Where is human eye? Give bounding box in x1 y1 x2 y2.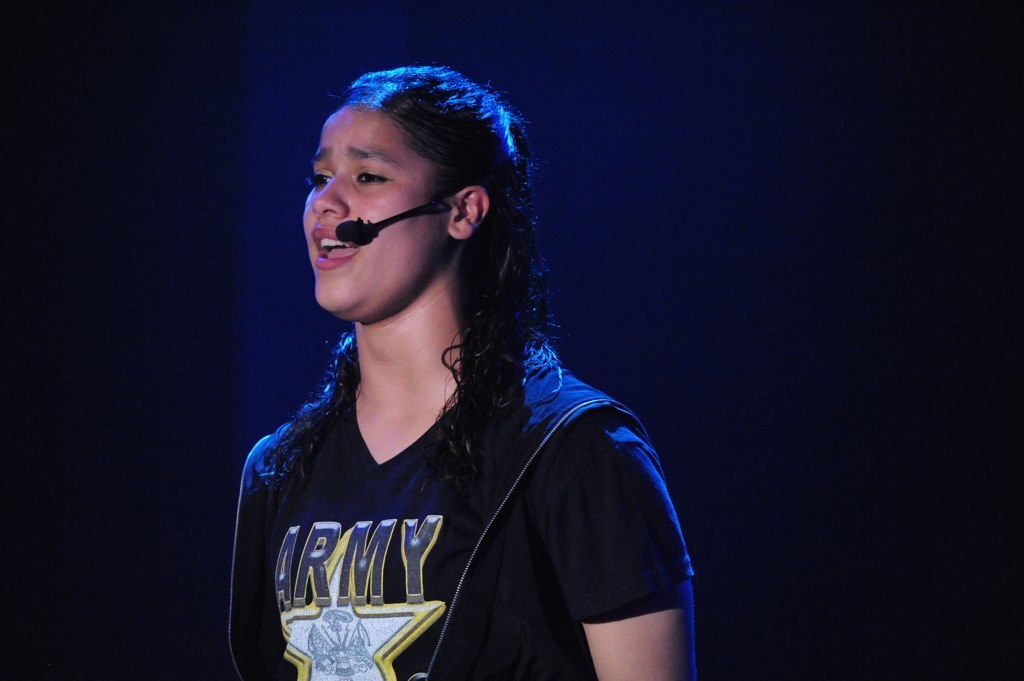
303 159 335 187.
